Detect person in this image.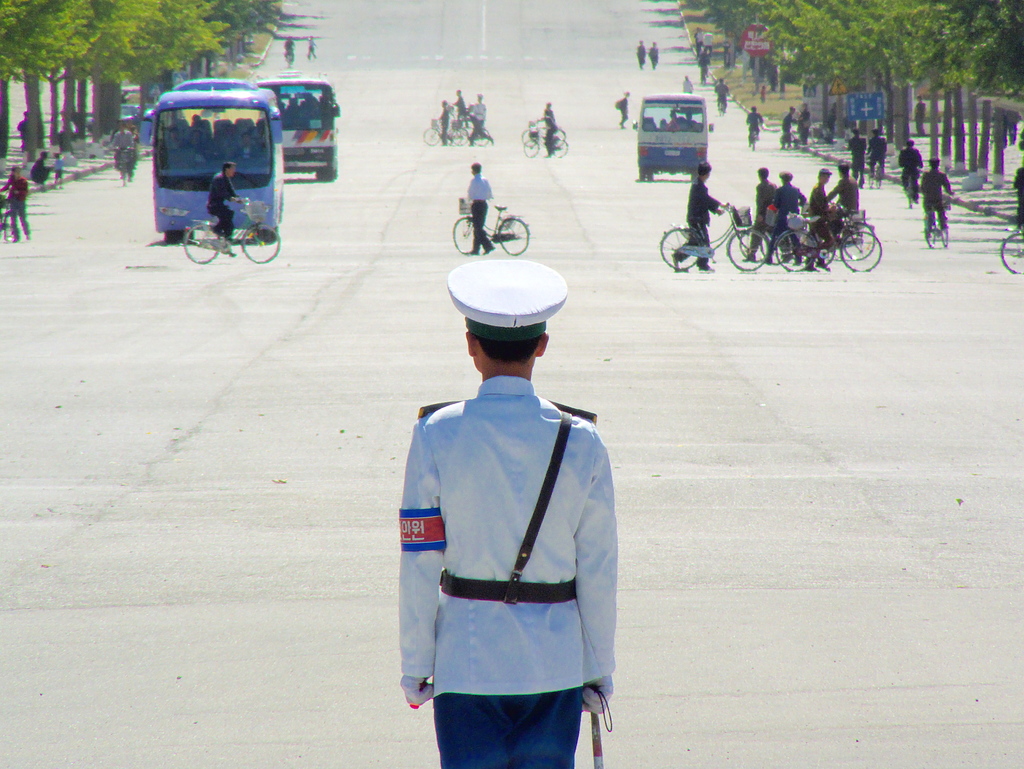
Detection: region(30, 151, 47, 189).
